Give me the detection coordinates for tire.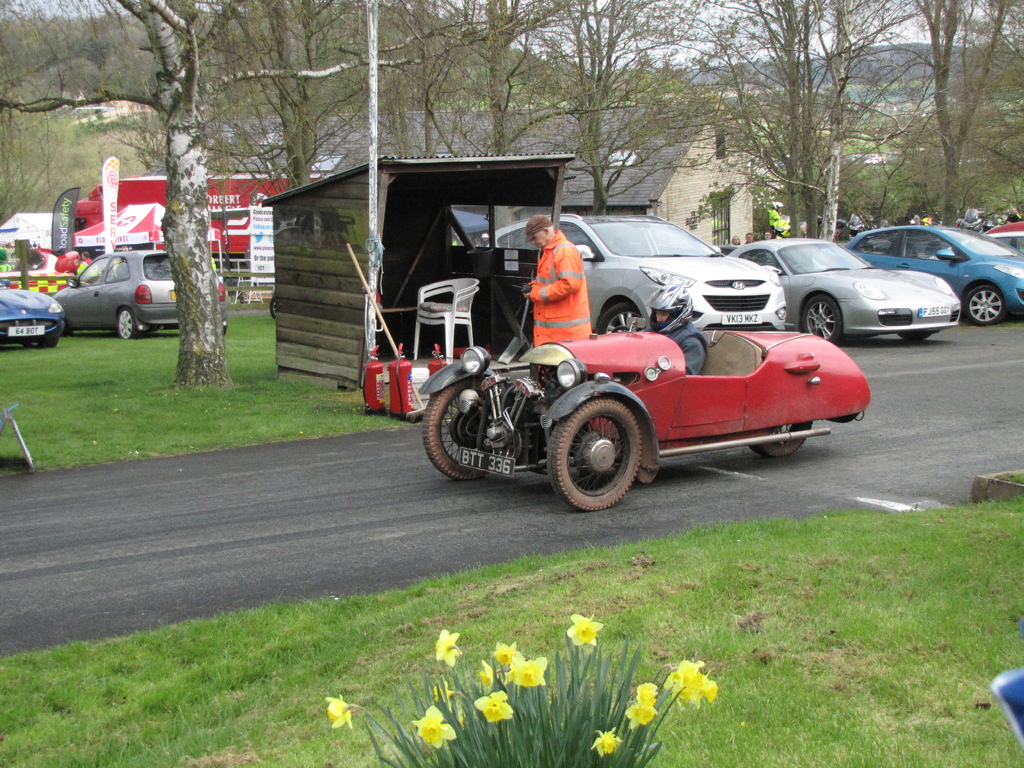
{"x1": 269, "y1": 294, "x2": 276, "y2": 317}.
